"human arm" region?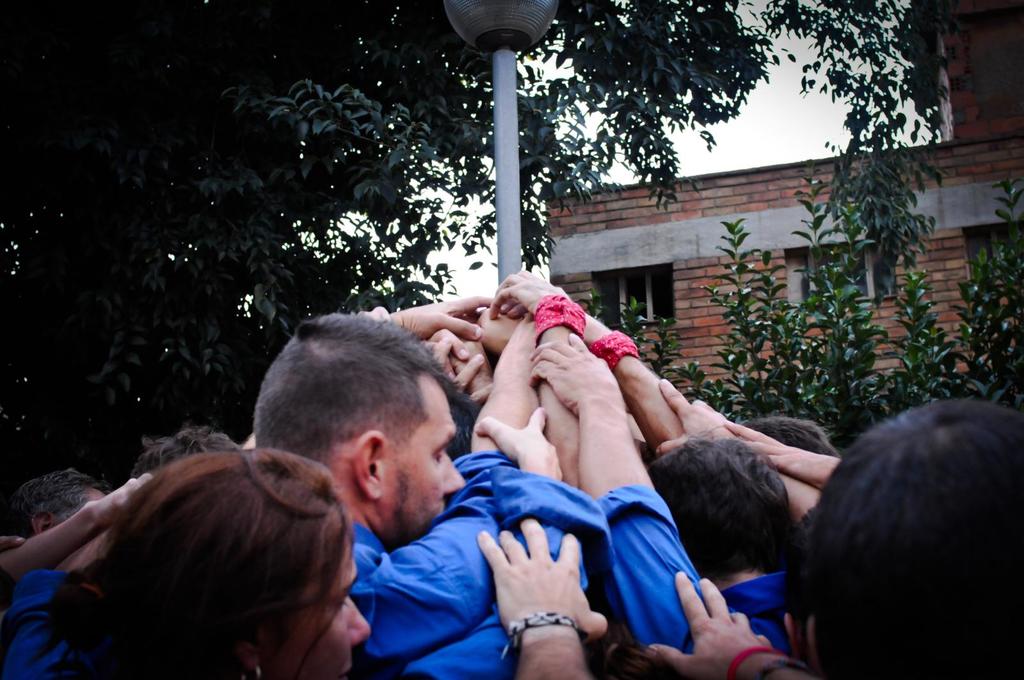
BBox(476, 510, 614, 679)
